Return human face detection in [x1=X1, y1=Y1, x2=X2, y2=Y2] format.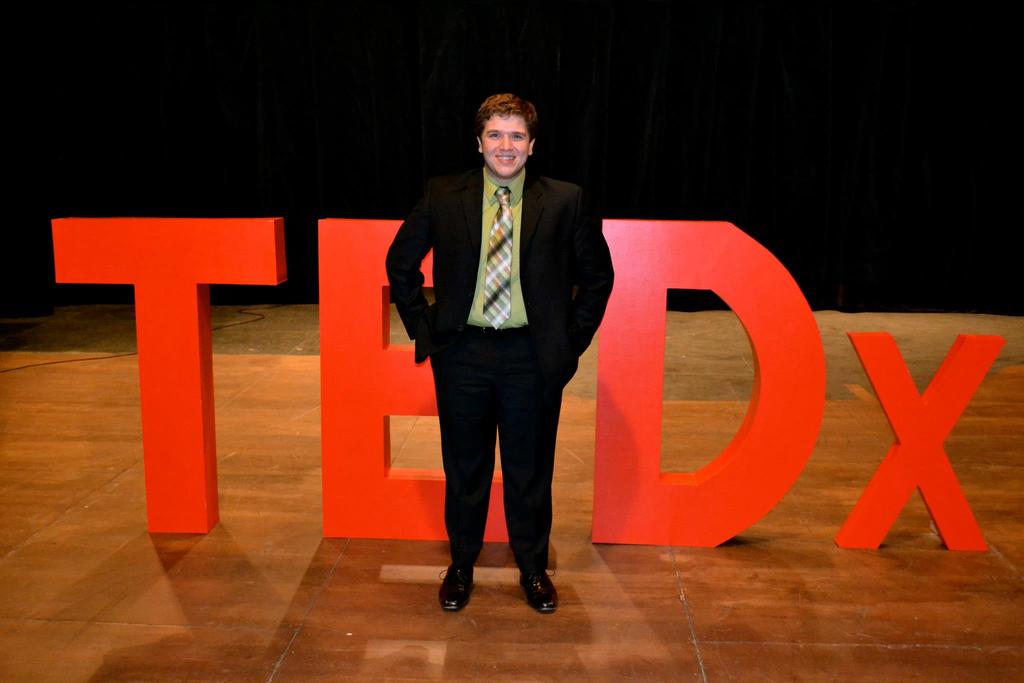
[x1=480, y1=113, x2=530, y2=178].
